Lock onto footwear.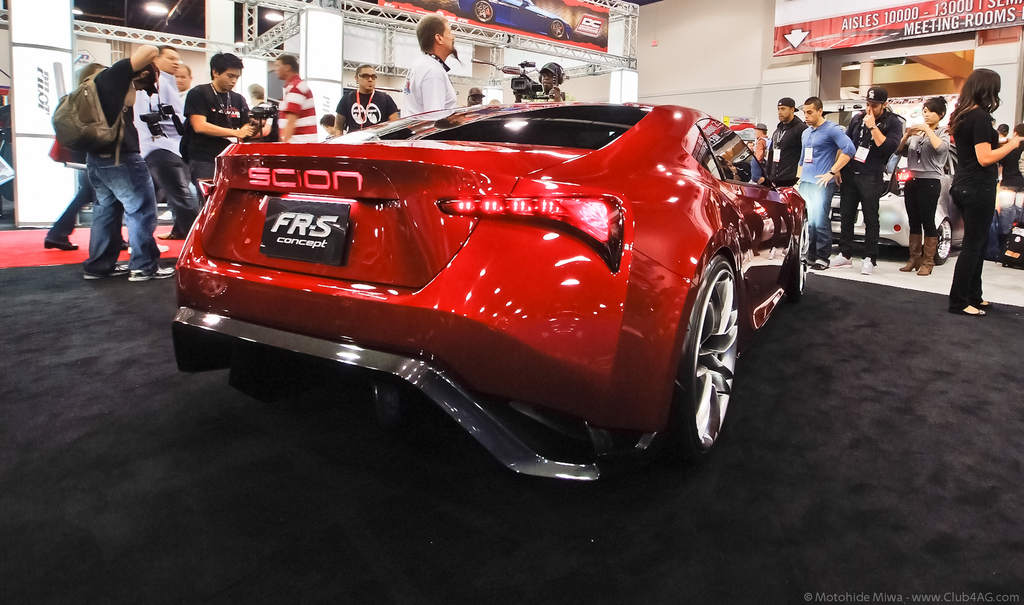
Locked: detection(829, 252, 854, 269).
